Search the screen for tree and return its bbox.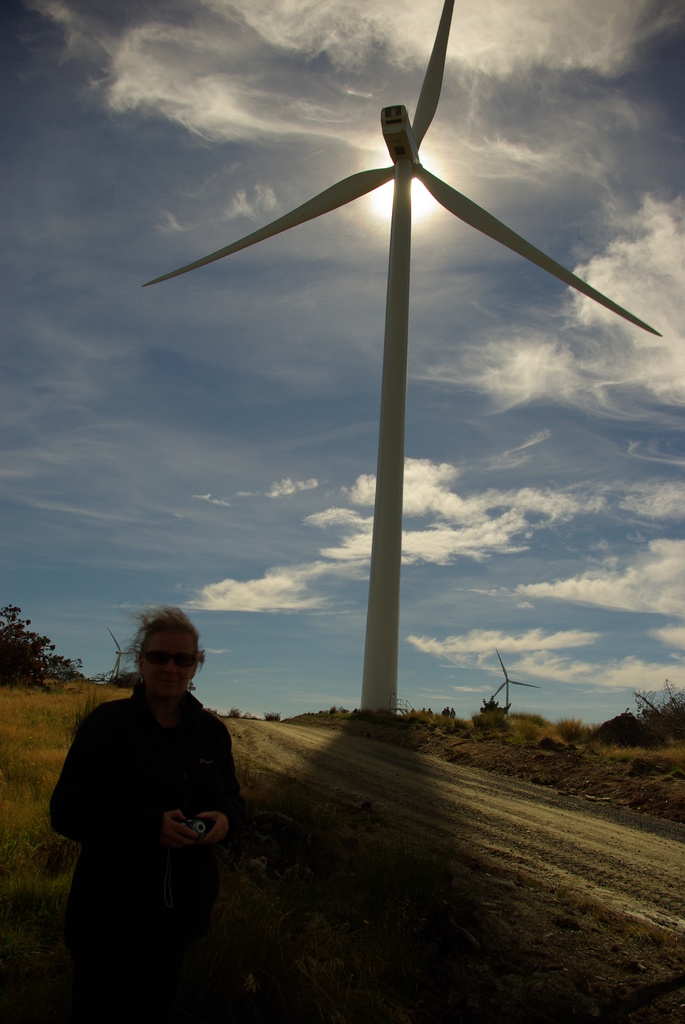
Found: detection(0, 599, 88, 690).
